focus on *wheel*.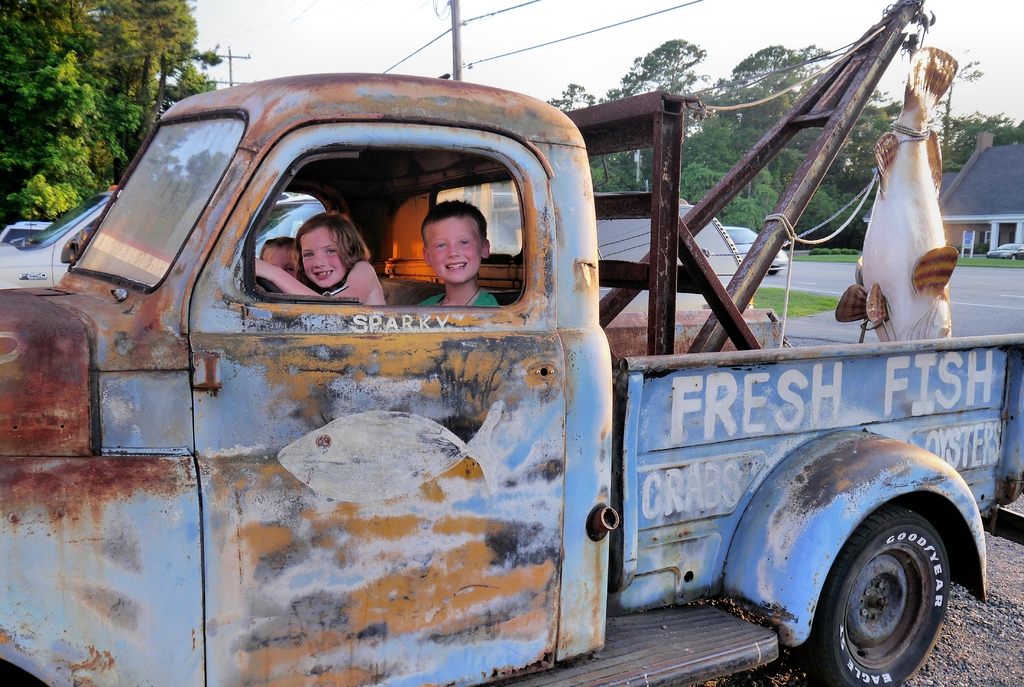
Focused at 255, 277, 278, 293.
